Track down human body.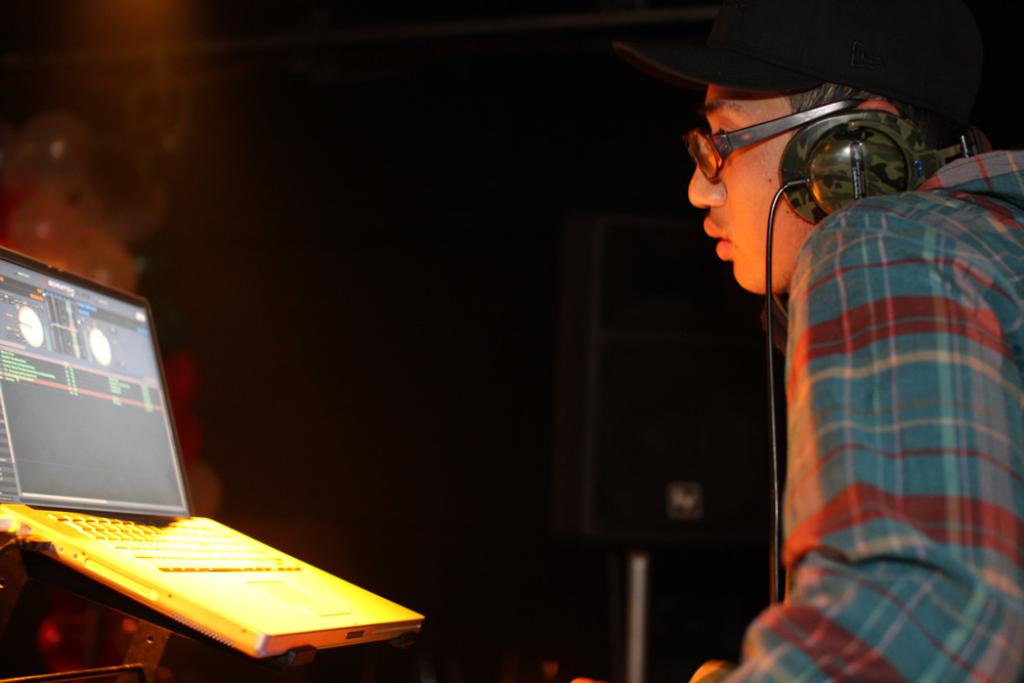
Tracked to [638, 76, 1014, 646].
